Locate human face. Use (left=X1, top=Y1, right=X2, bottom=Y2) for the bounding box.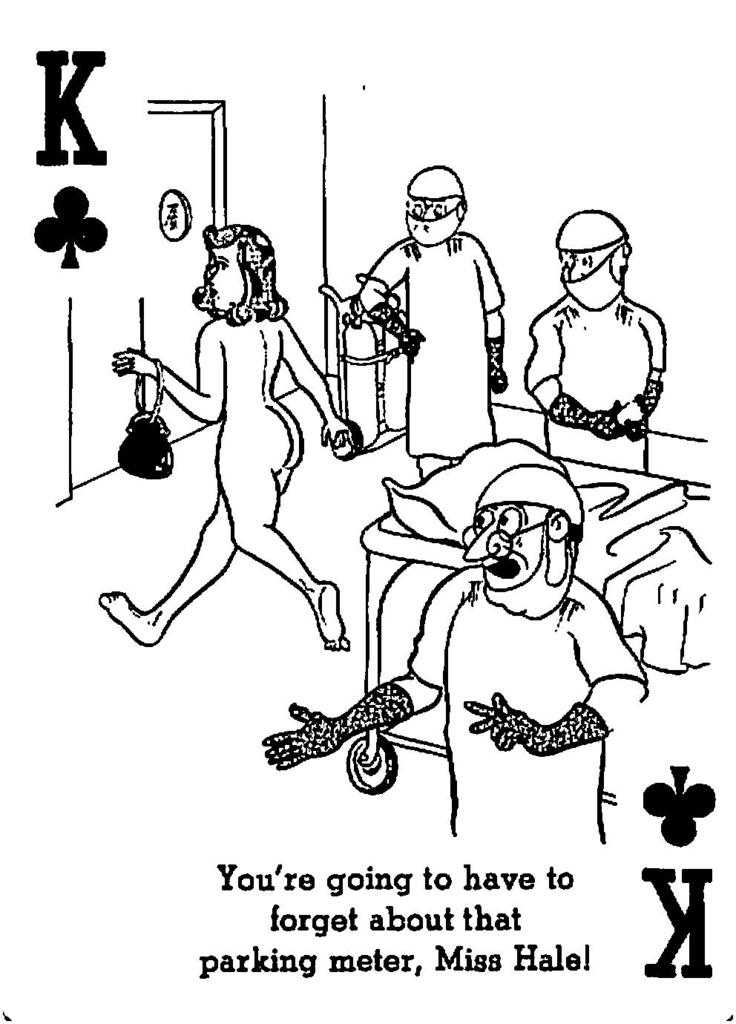
(left=466, top=505, right=546, bottom=591).
